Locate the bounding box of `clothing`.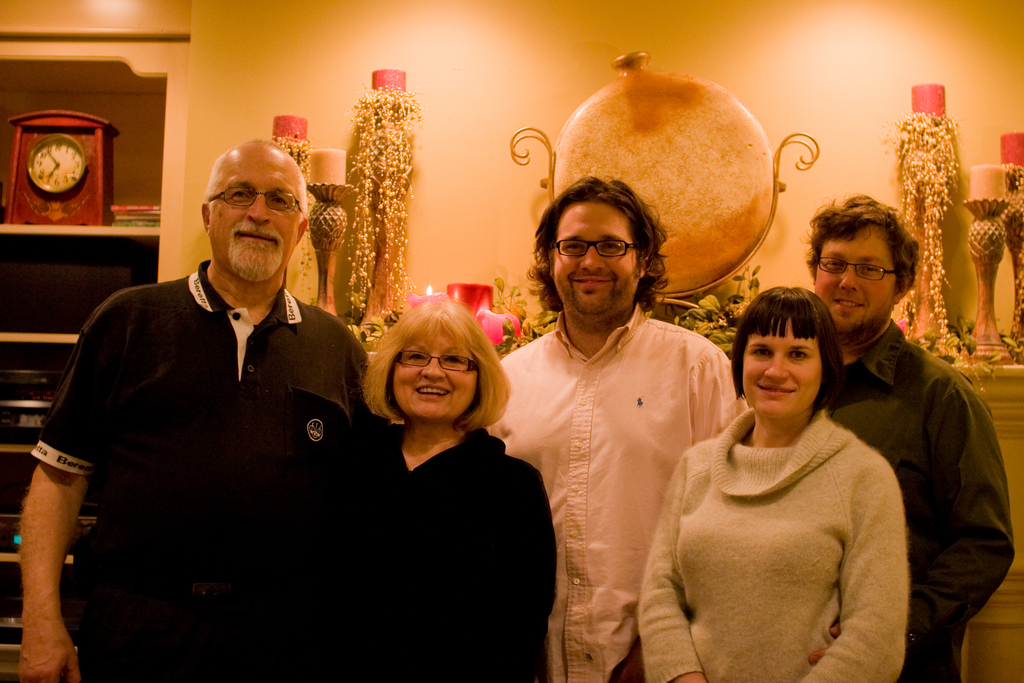
Bounding box: [638, 424, 903, 682].
